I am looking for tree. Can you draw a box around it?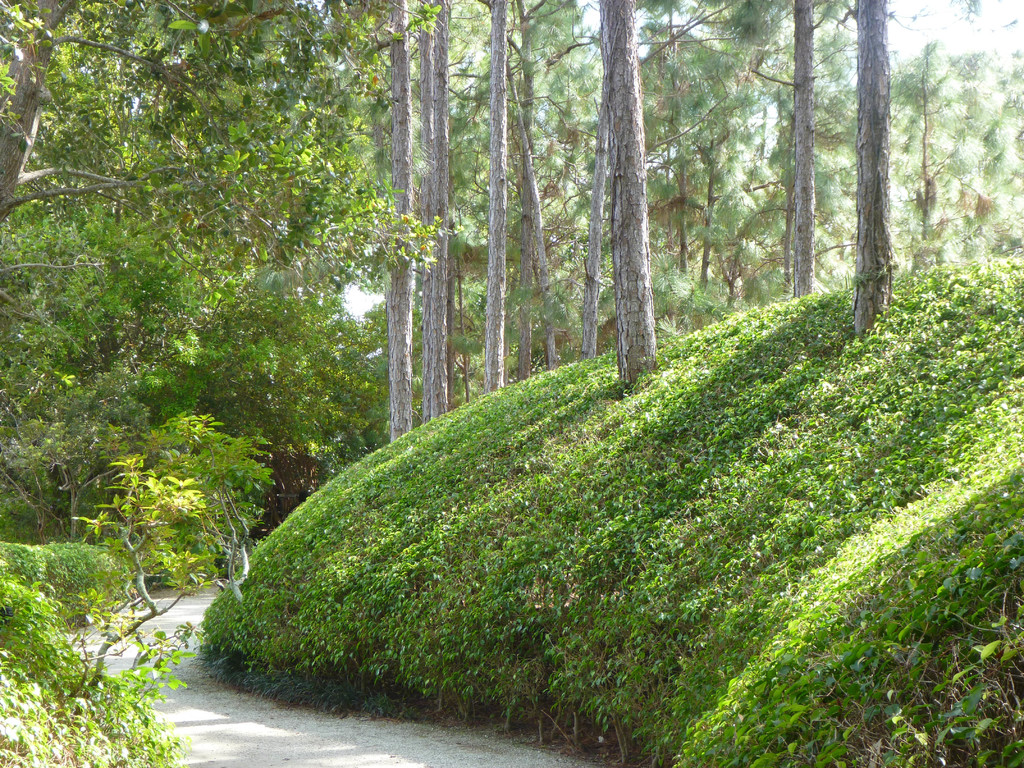
Sure, the bounding box is [219,294,392,521].
